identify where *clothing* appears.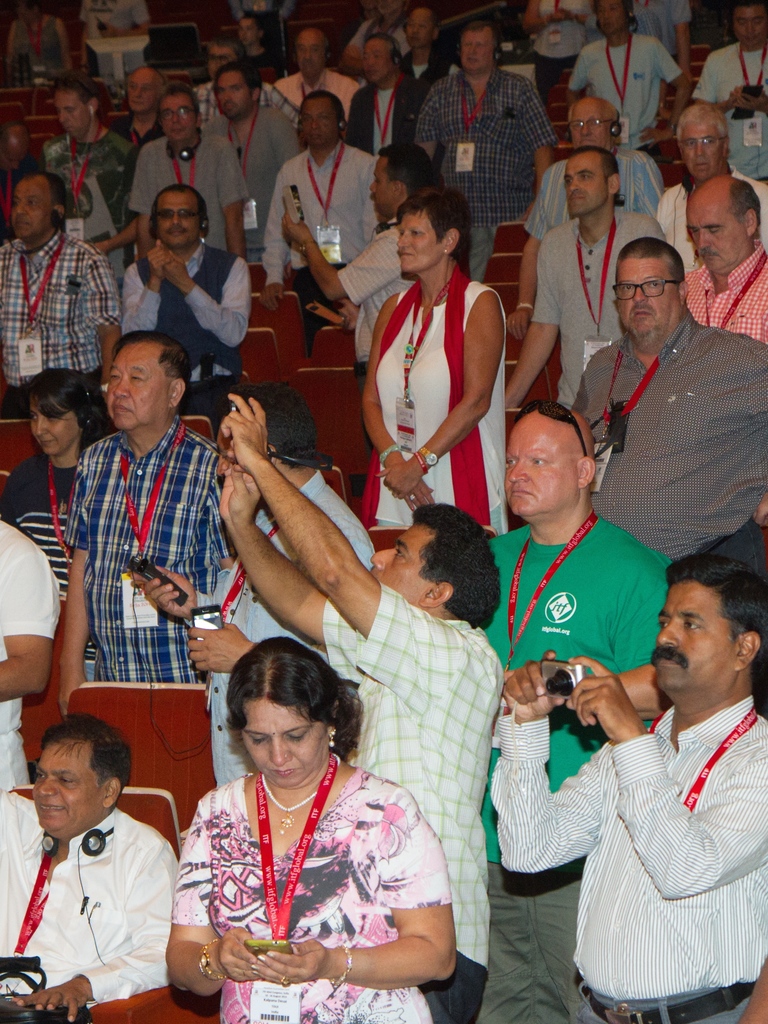
Appears at crop(74, 0, 151, 79).
